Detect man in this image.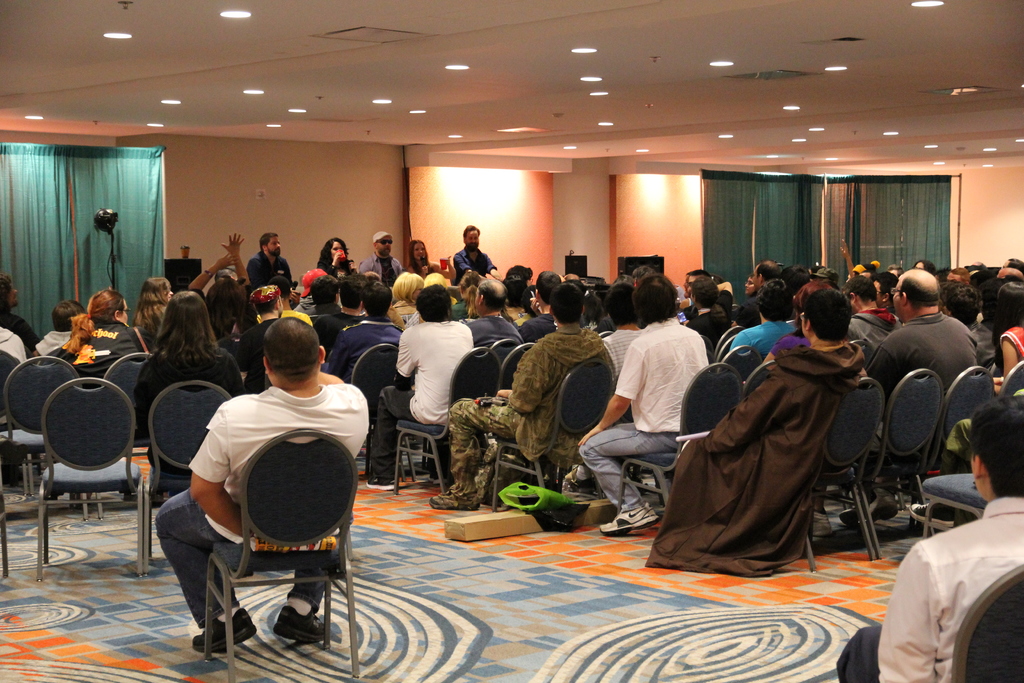
Detection: (left=644, top=285, right=867, bottom=579).
